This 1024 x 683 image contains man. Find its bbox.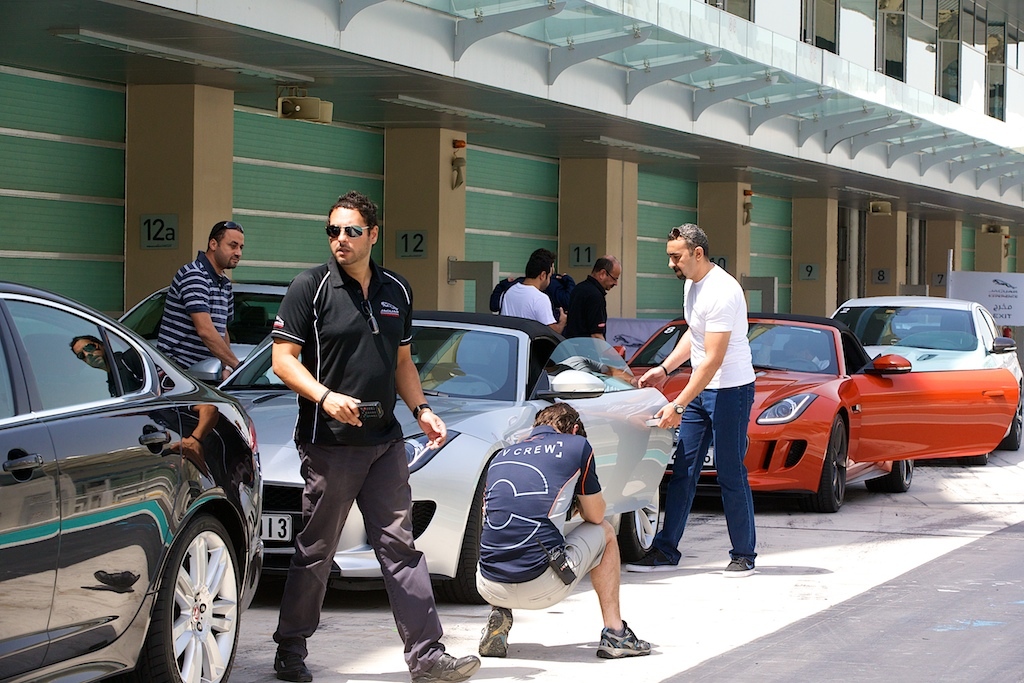
[x1=477, y1=403, x2=654, y2=660].
